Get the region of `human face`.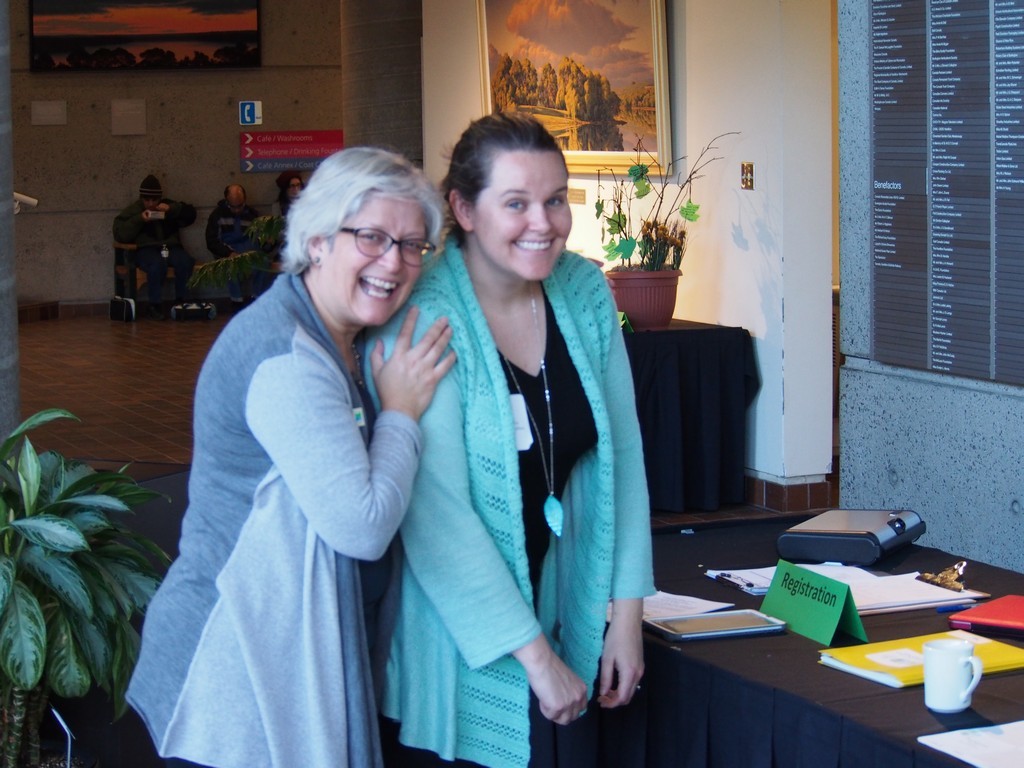
bbox(320, 190, 425, 328).
